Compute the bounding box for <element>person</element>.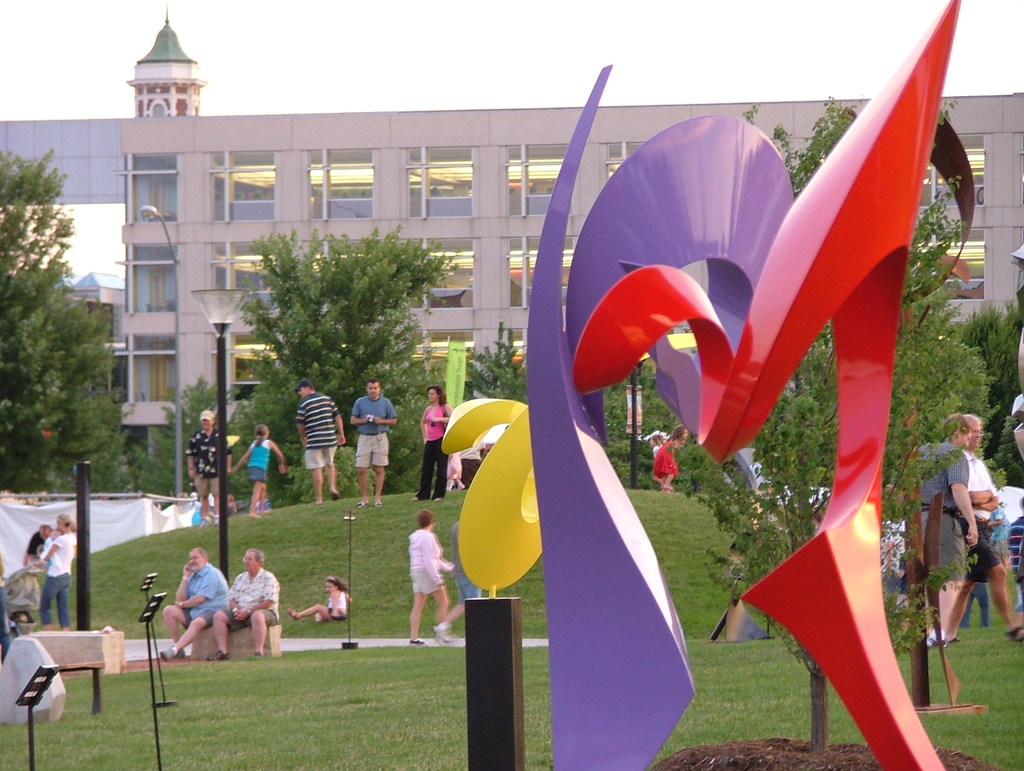
294 384 341 500.
